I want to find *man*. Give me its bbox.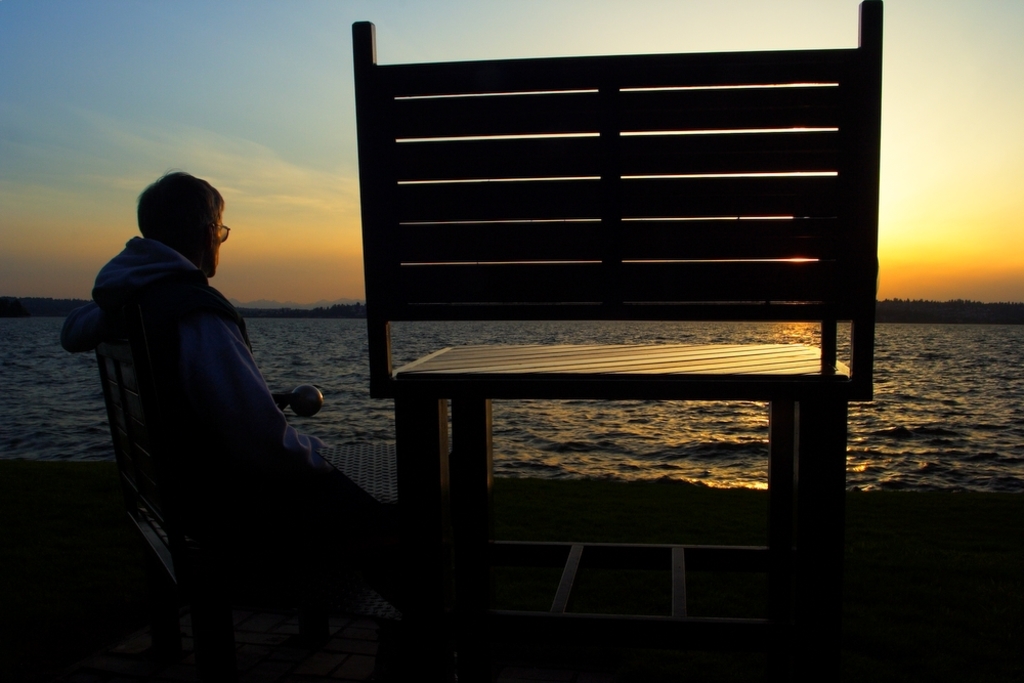
(71, 215, 428, 650).
